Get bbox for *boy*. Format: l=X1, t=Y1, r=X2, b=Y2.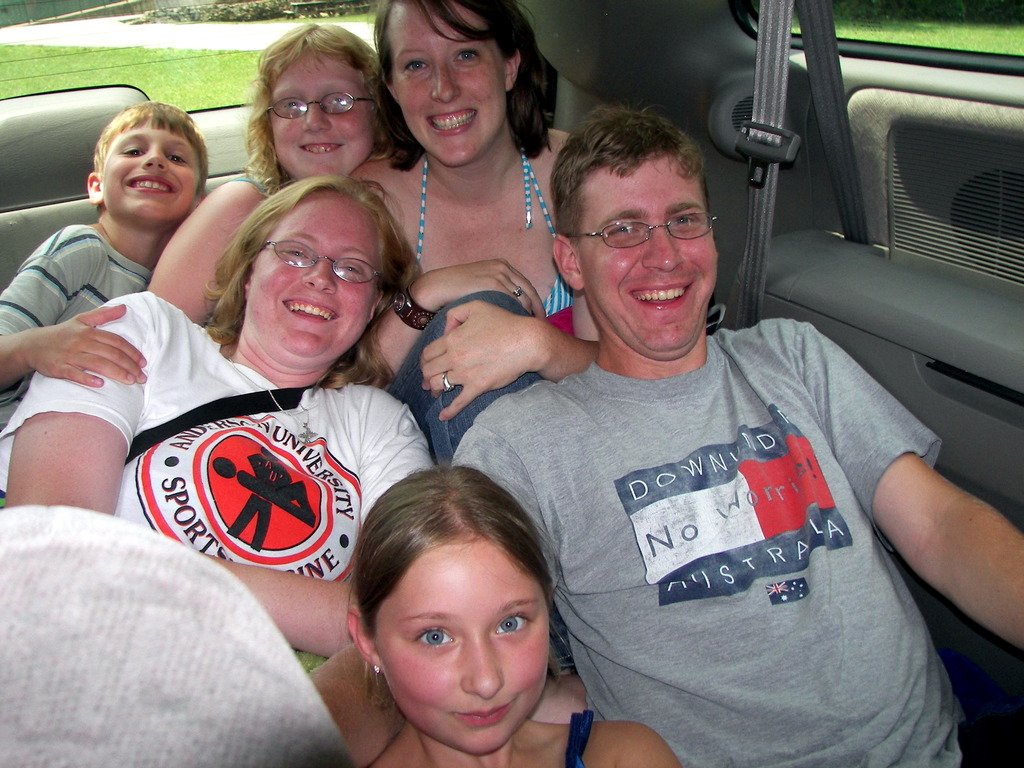
l=0, t=98, r=232, b=406.
